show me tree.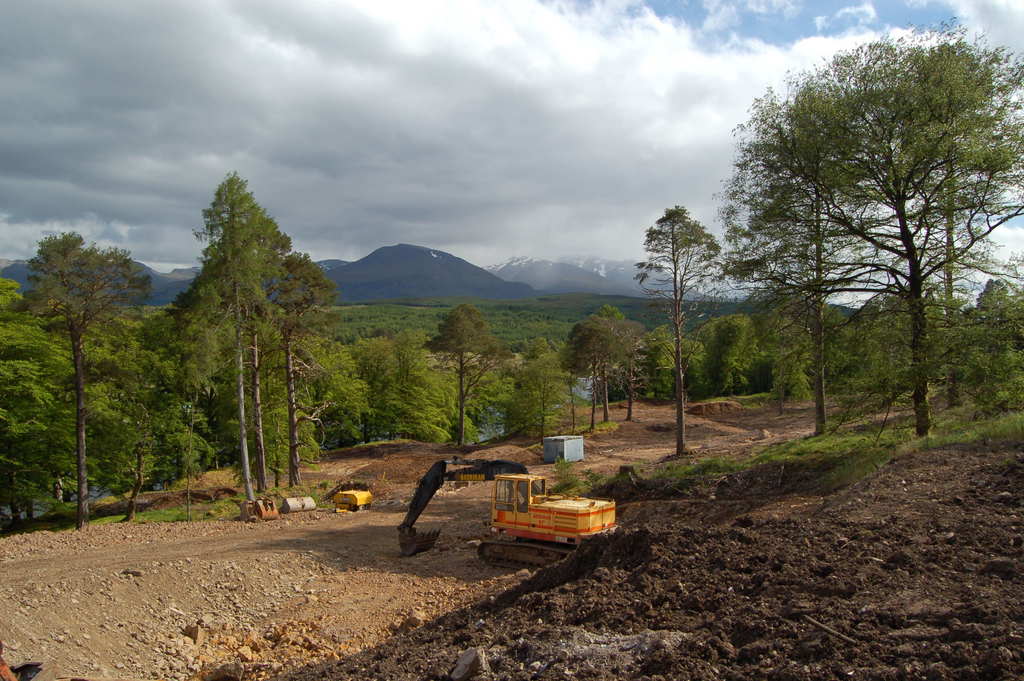
tree is here: {"left": 246, "top": 243, "right": 341, "bottom": 499}.
